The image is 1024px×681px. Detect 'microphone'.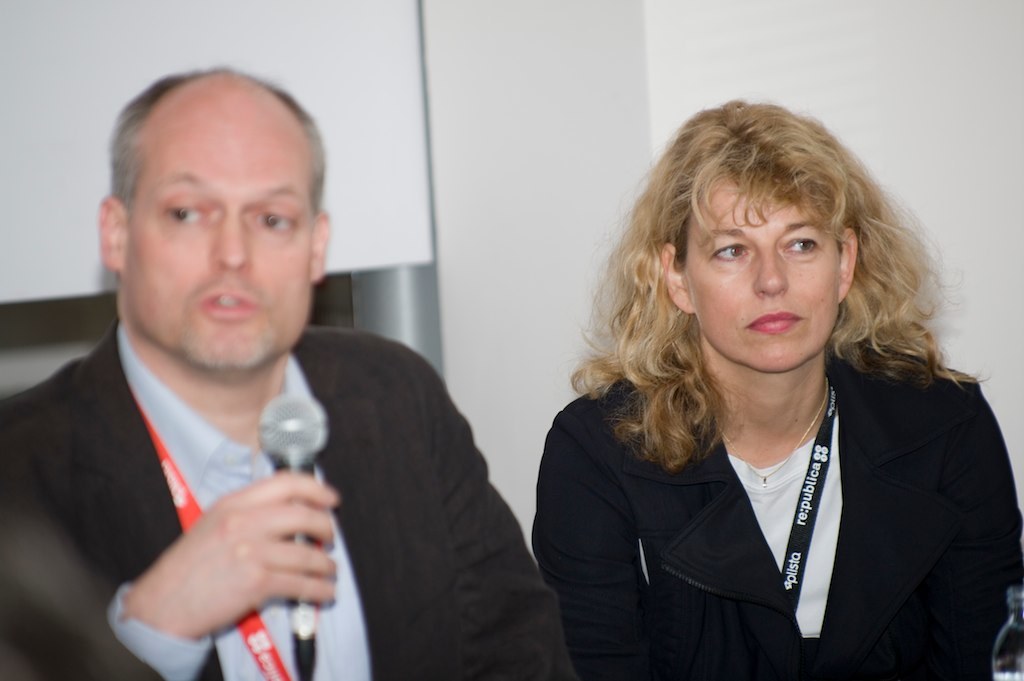
Detection: Rect(258, 393, 326, 680).
